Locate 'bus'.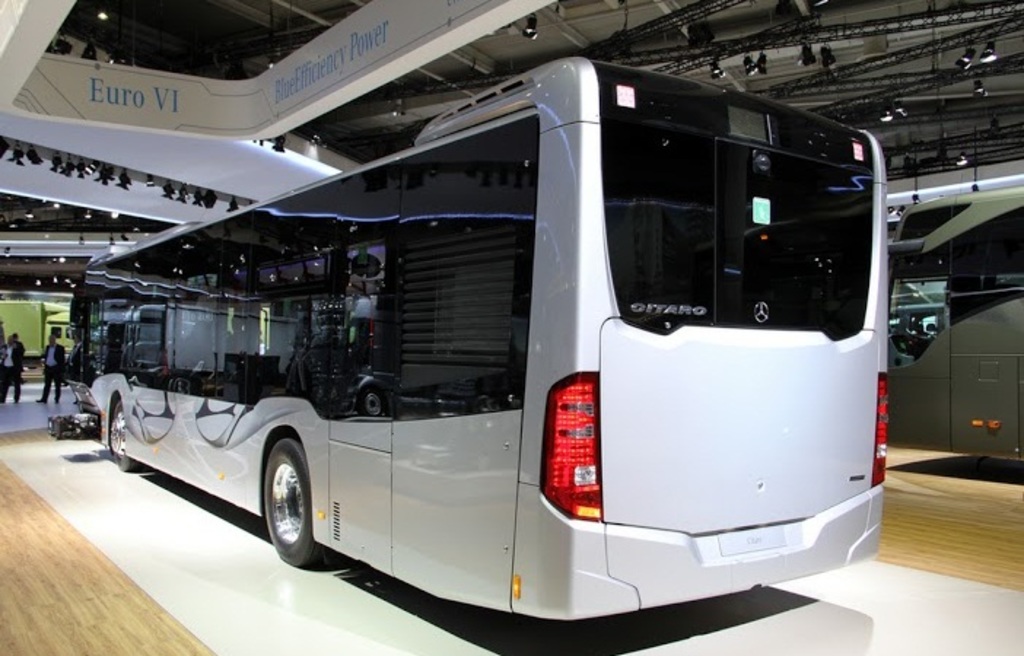
Bounding box: box=[887, 179, 1023, 461].
